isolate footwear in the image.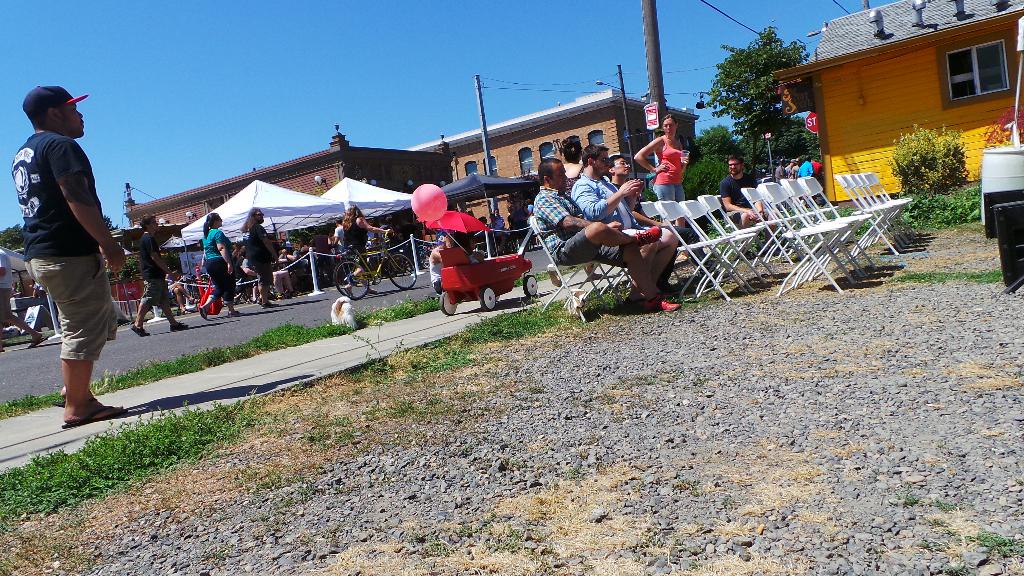
Isolated region: bbox=[63, 399, 125, 427].
